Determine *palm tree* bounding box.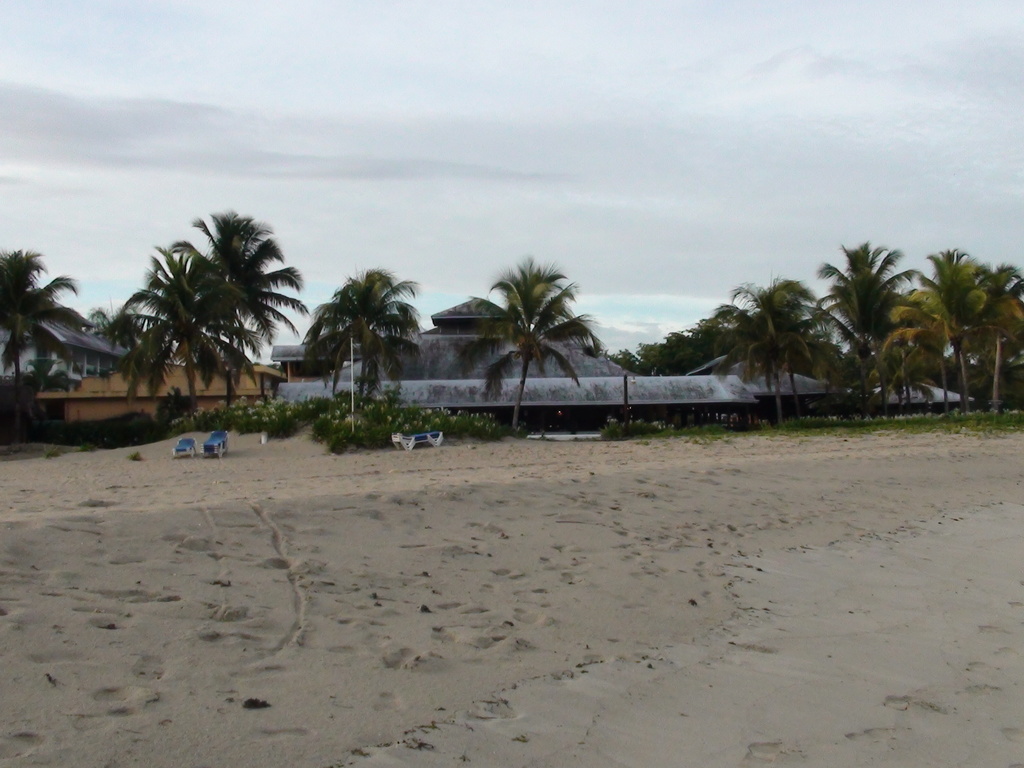
Determined: [left=892, top=284, right=953, bottom=403].
